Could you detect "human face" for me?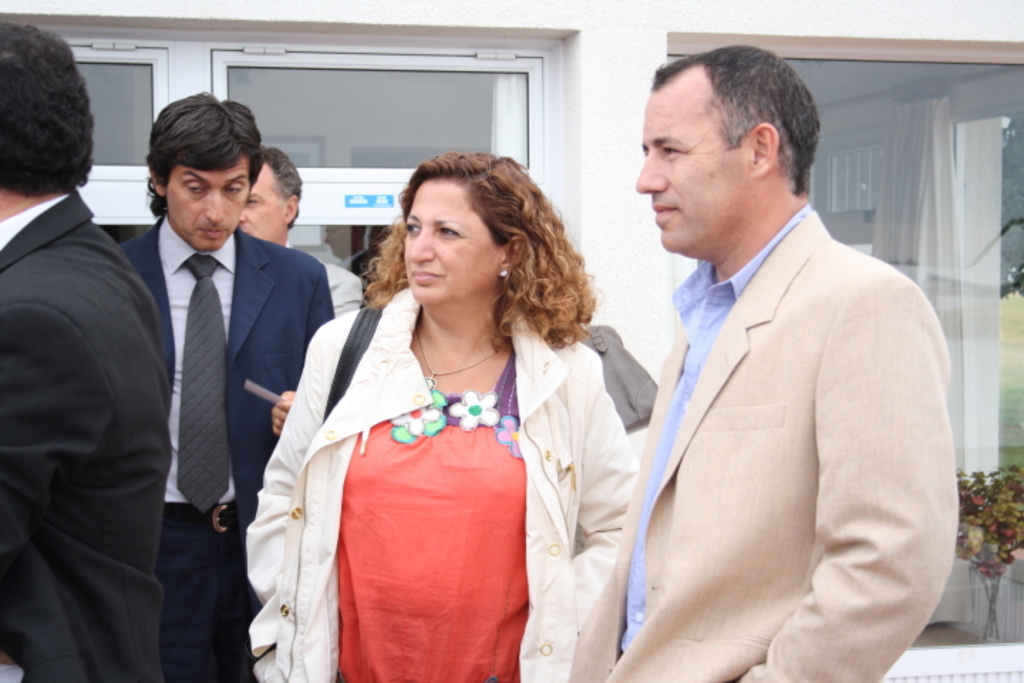
Detection result: l=400, t=179, r=509, b=305.
